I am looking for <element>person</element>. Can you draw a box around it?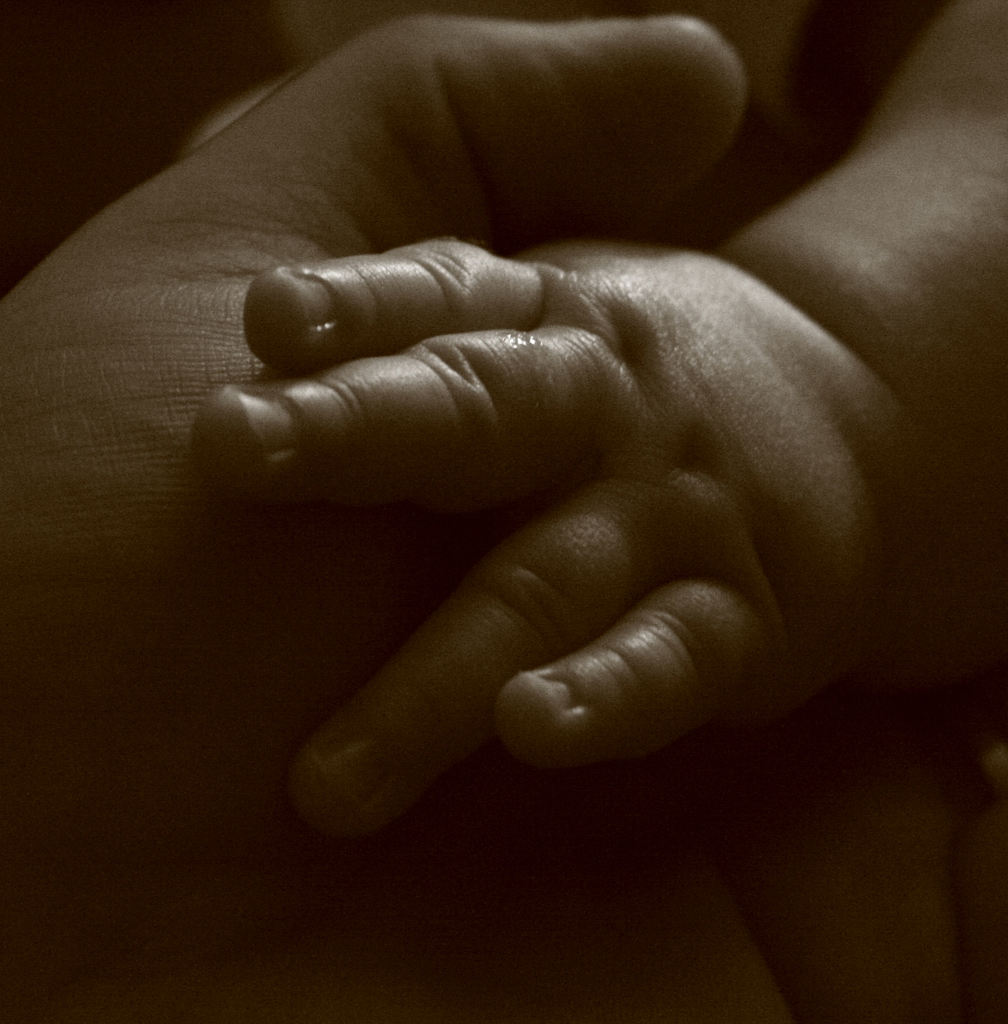
Sure, the bounding box is x1=0, y1=11, x2=1007, y2=1023.
